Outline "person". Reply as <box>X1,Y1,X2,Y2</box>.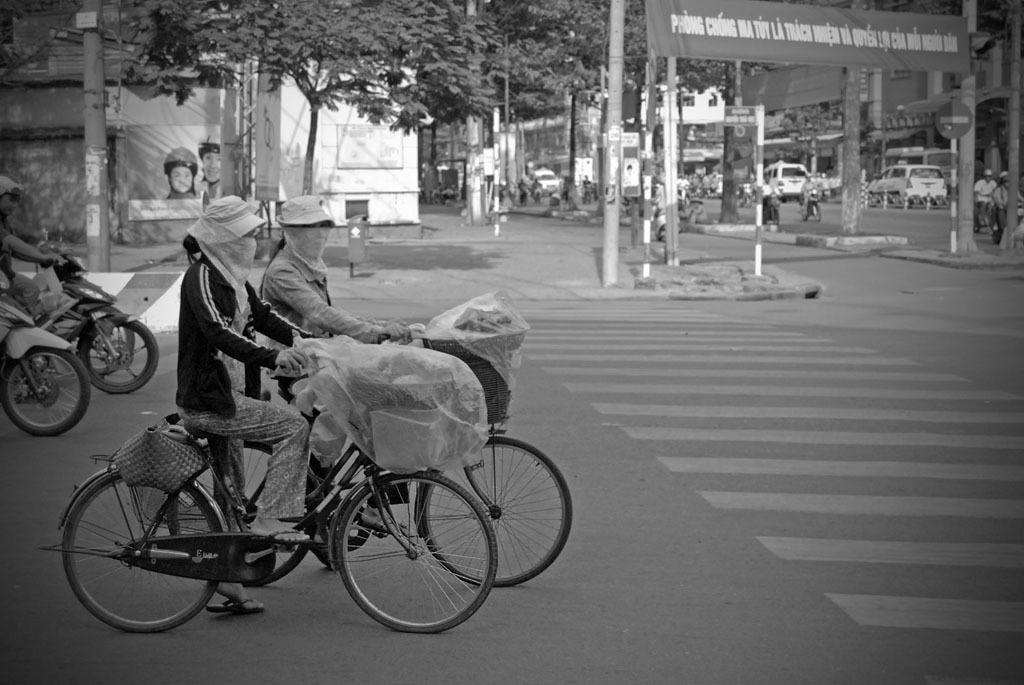
<box>257,197,423,535</box>.
